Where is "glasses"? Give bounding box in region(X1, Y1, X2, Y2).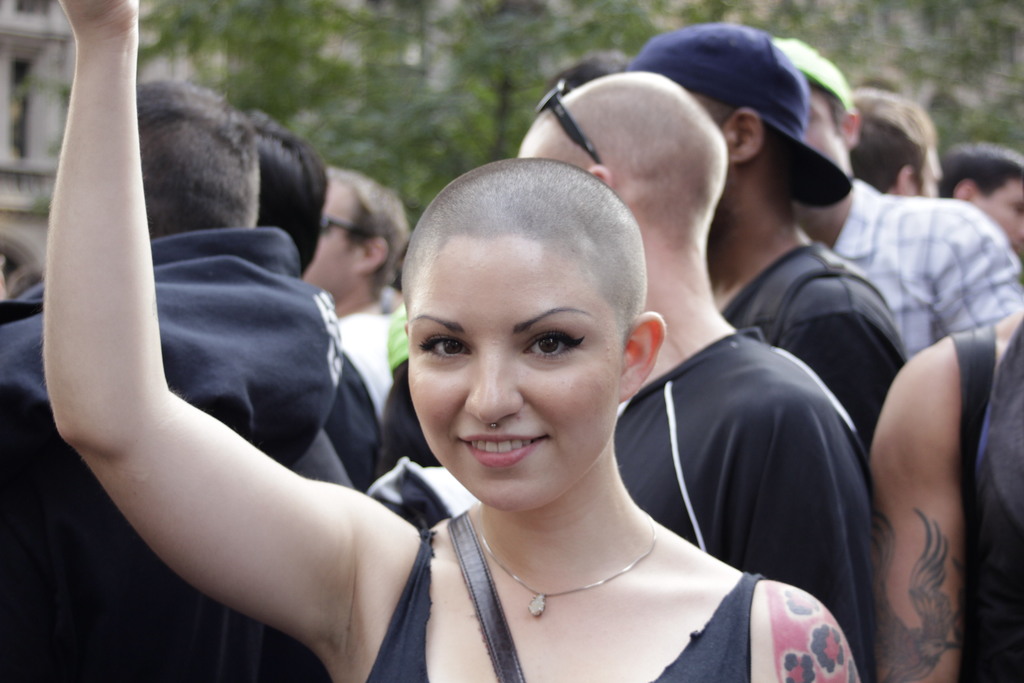
region(318, 215, 374, 240).
